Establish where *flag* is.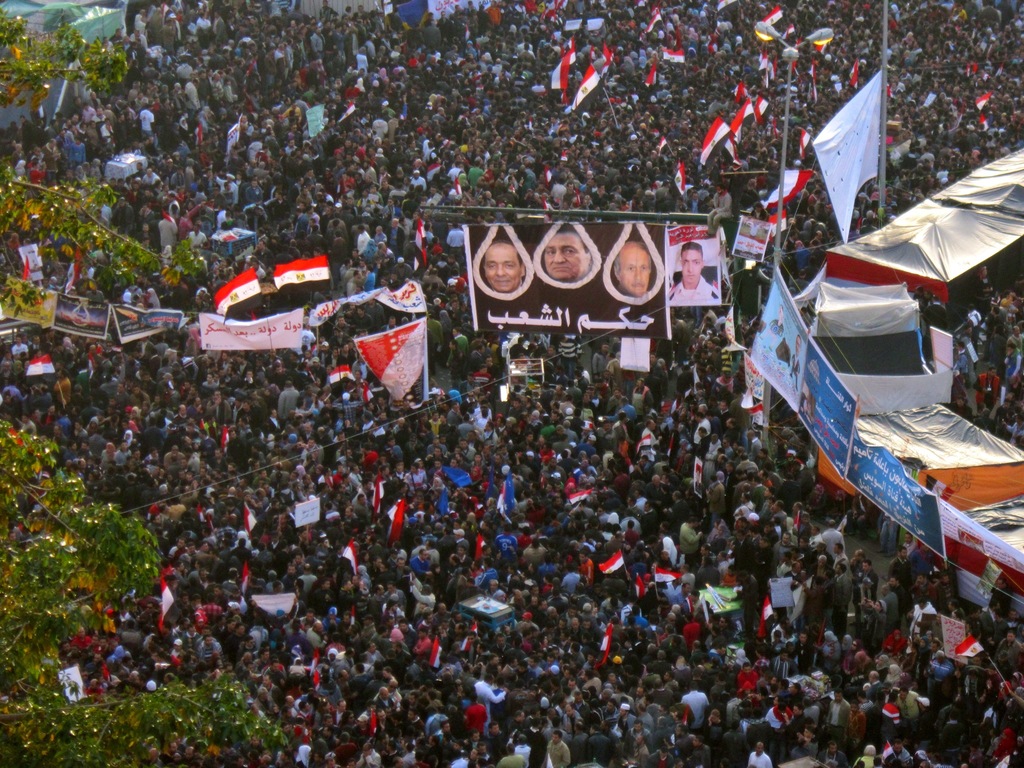
Established at (245,506,257,538).
